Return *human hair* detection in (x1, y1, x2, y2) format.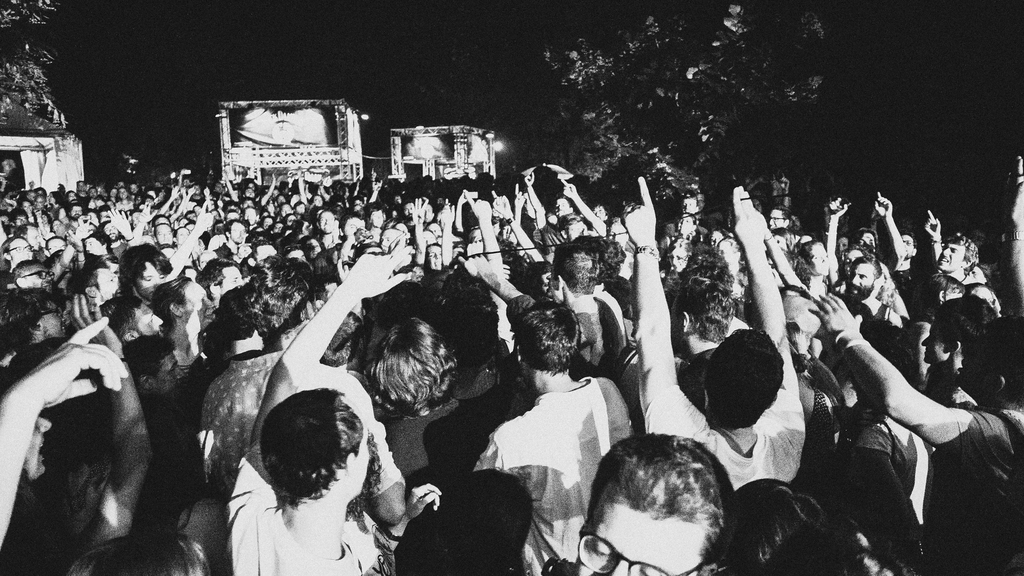
(867, 320, 922, 390).
